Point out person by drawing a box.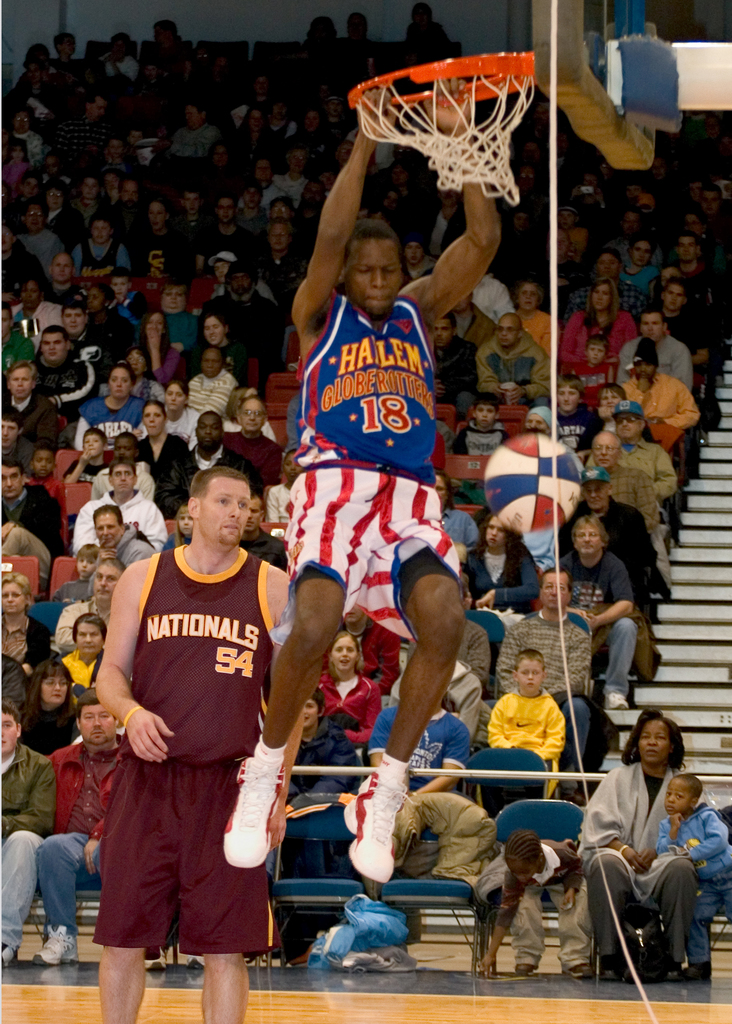
(left=81, top=170, right=100, bottom=217).
